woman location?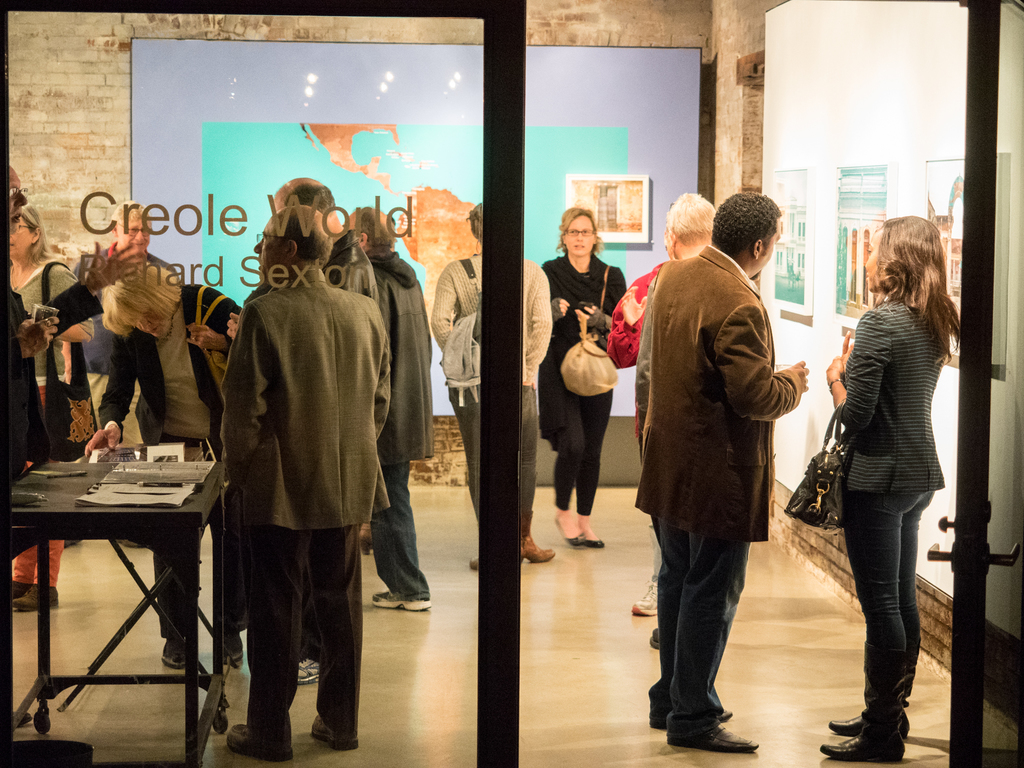
crop(12, 203, 84, 608)
